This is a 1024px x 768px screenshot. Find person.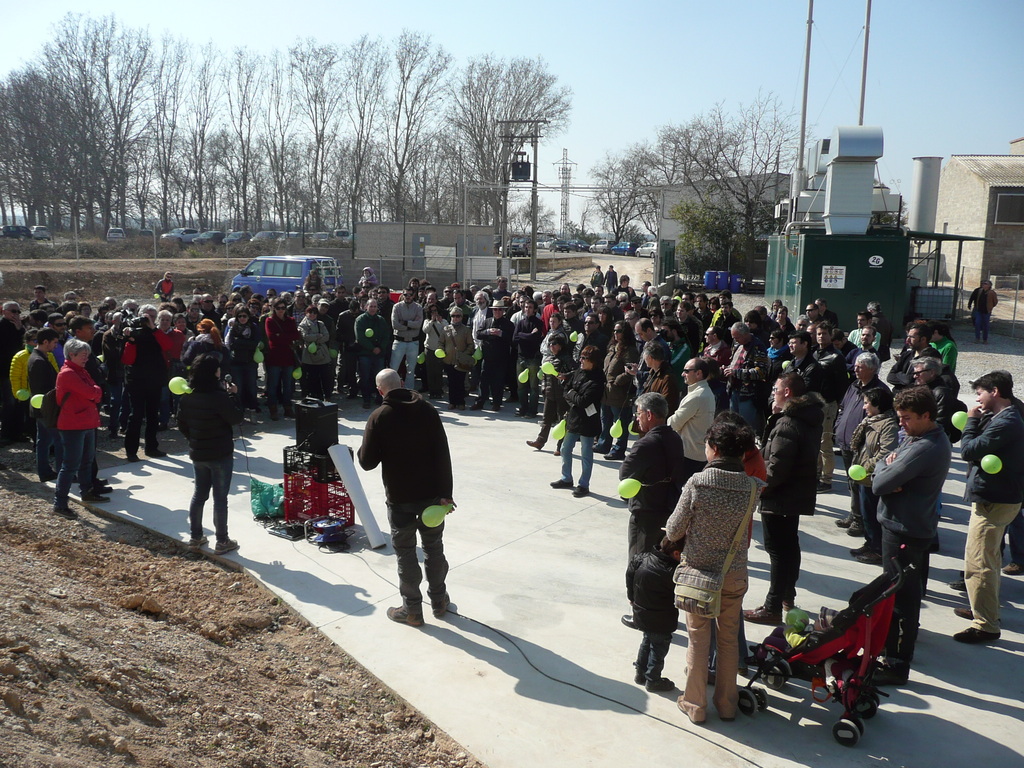
Bounding box: left=666, top=419, right=759, bottom=716.
